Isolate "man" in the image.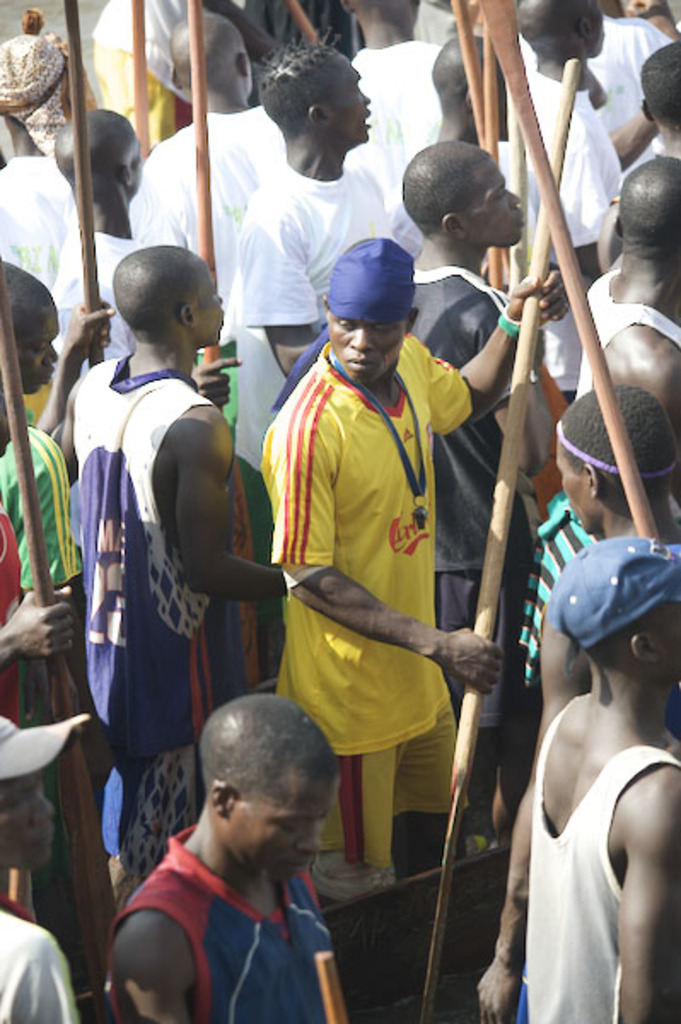
Isolated region: (left=220, top=22, right=396, bottom=473).
